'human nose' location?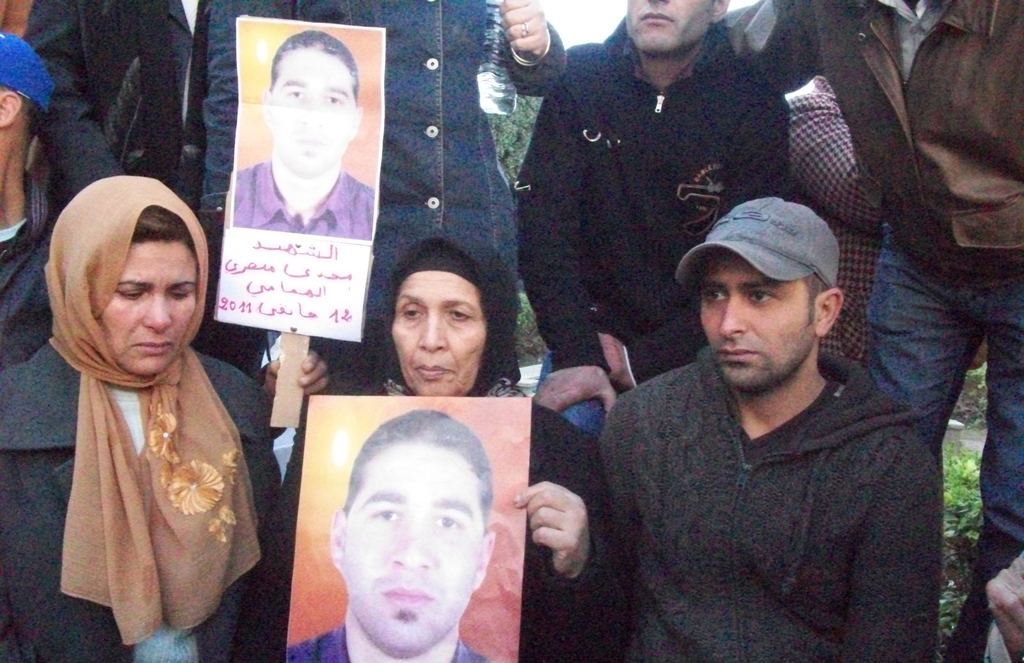
bbox=[415, 319, 445, 354]
